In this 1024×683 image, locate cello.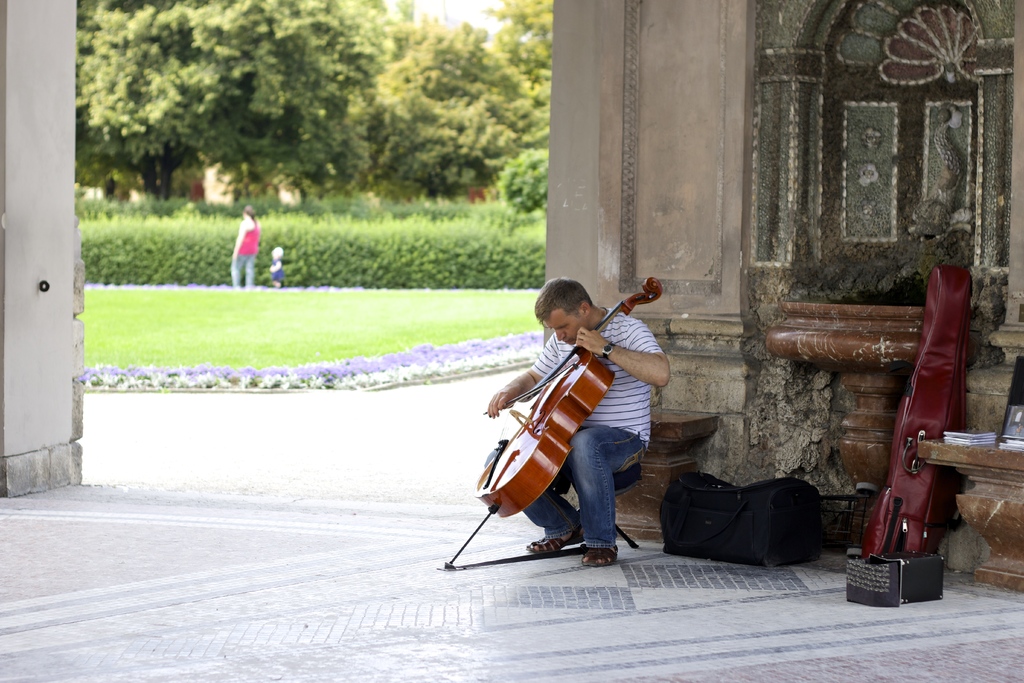
Bounding box: box(445, 278, 661, 567).
